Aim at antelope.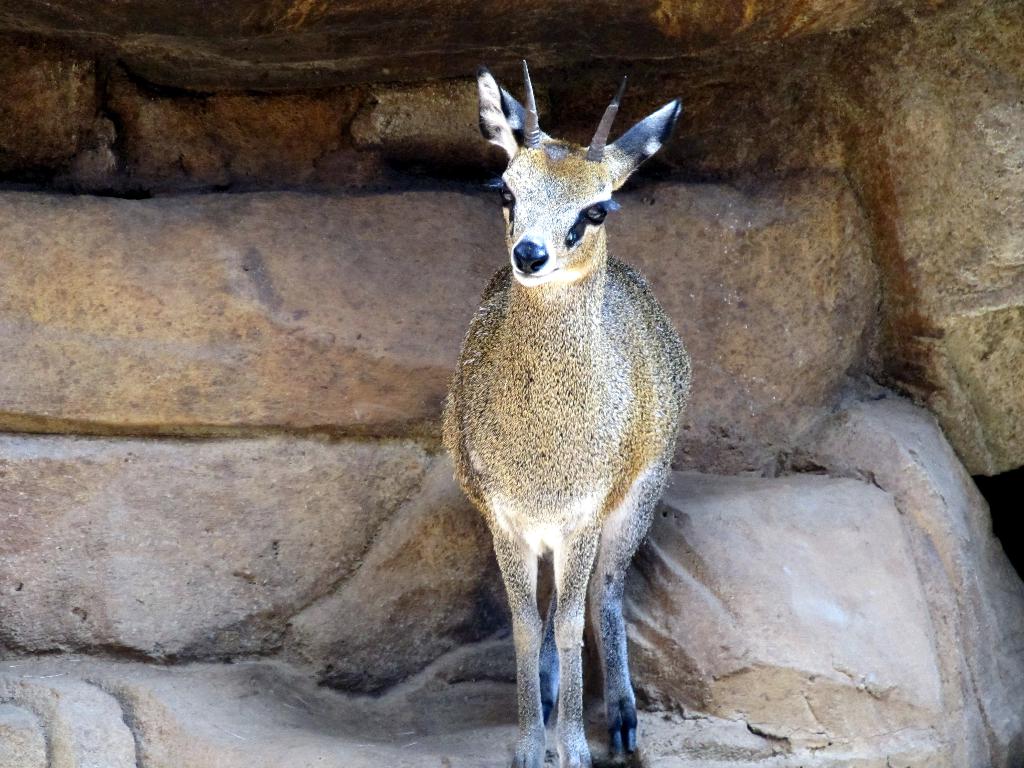
Aimed at (left=440, top=54, right=694, bottom=767).
